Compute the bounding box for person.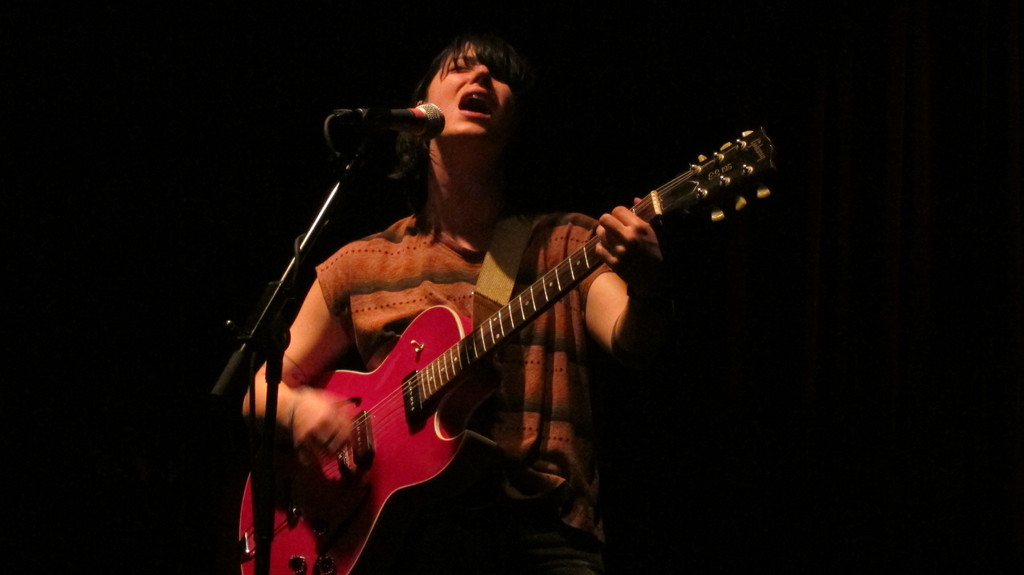
[x1=244, y1=35, x2=667, y2=571].
